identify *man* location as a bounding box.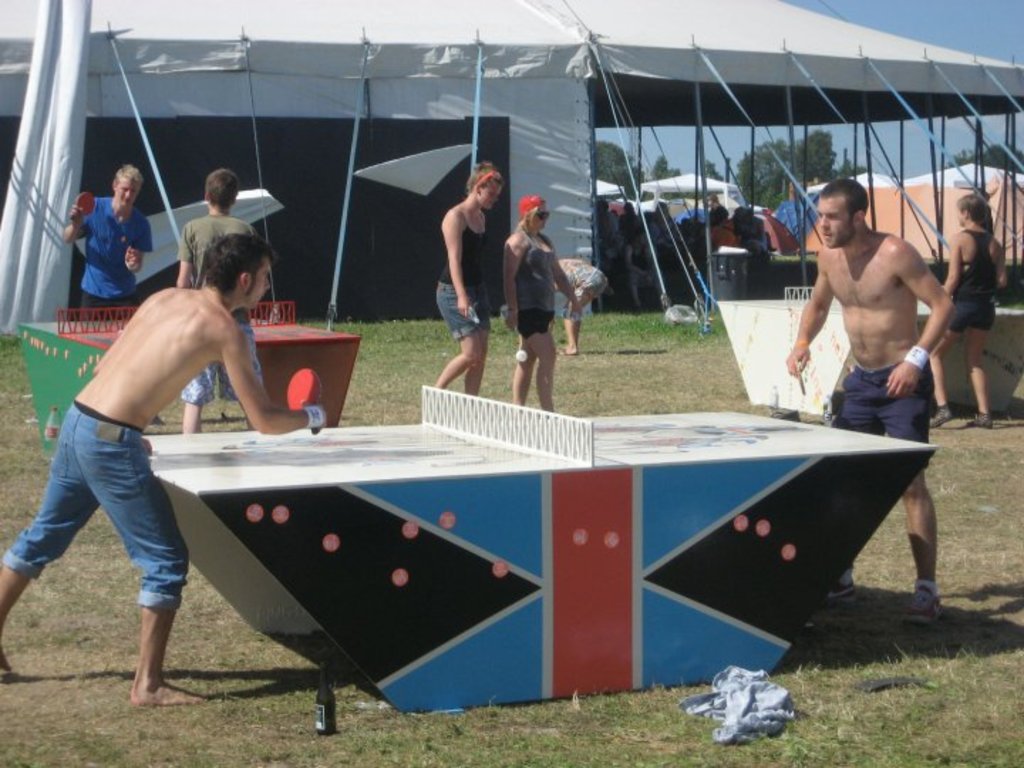
14,208,284,680.
